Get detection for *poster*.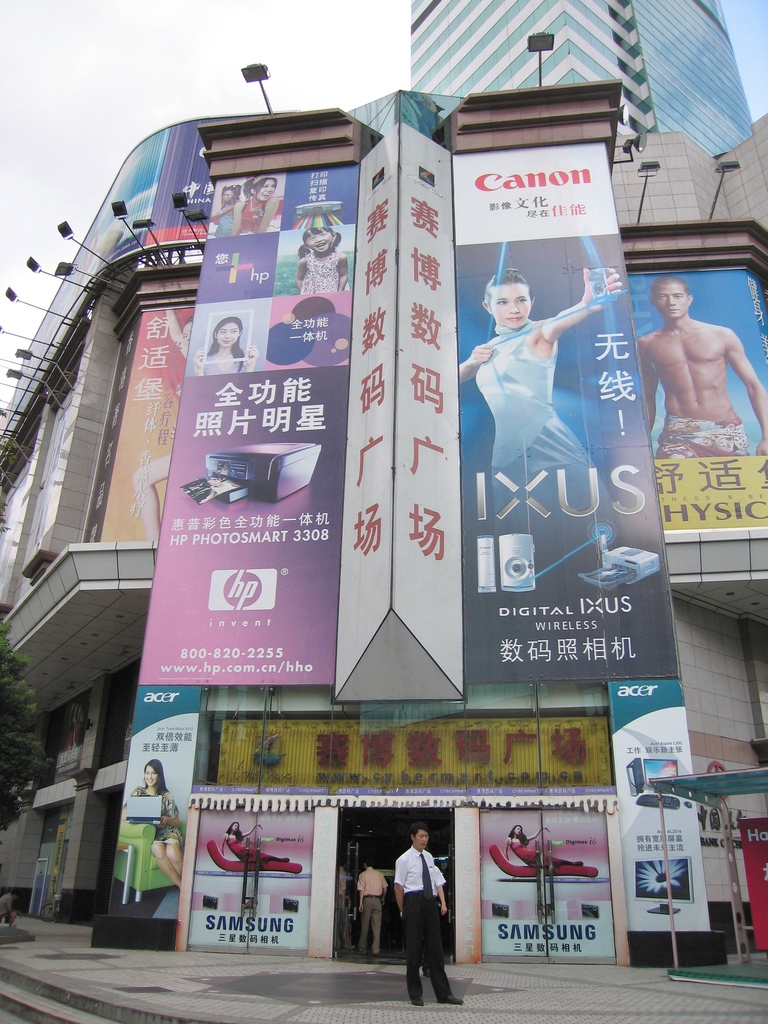
Detection: <region>452, 140, 681, 688</region>.
